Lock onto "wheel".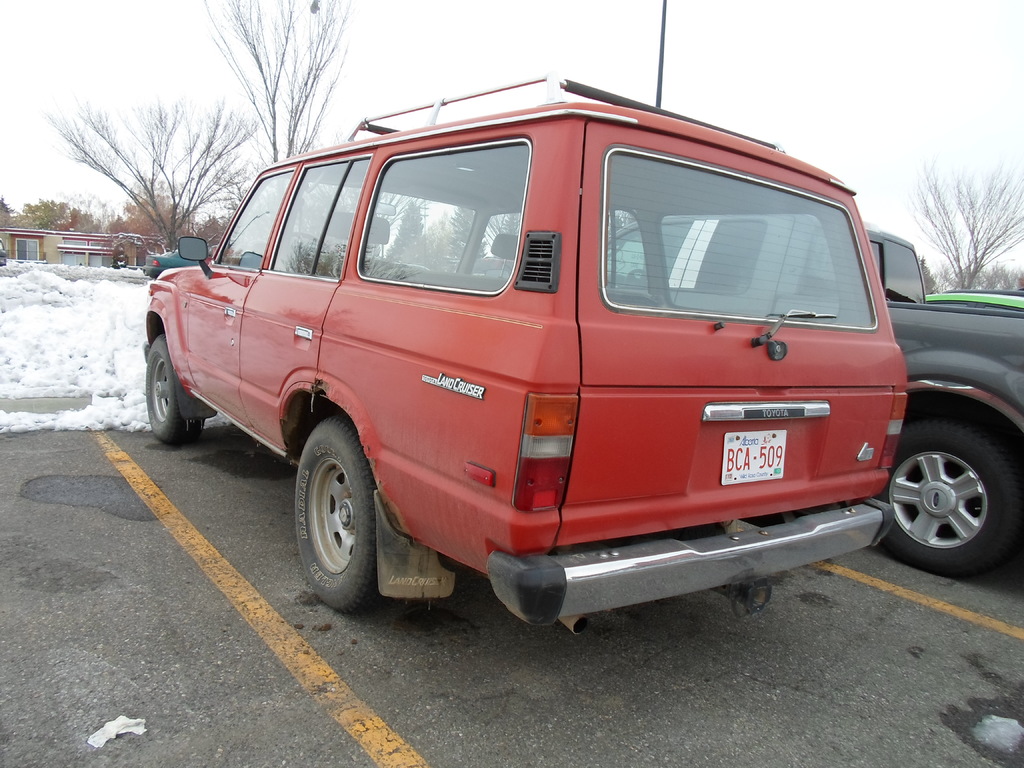
Locked: <region>136, 324, 195, 455</region>.
